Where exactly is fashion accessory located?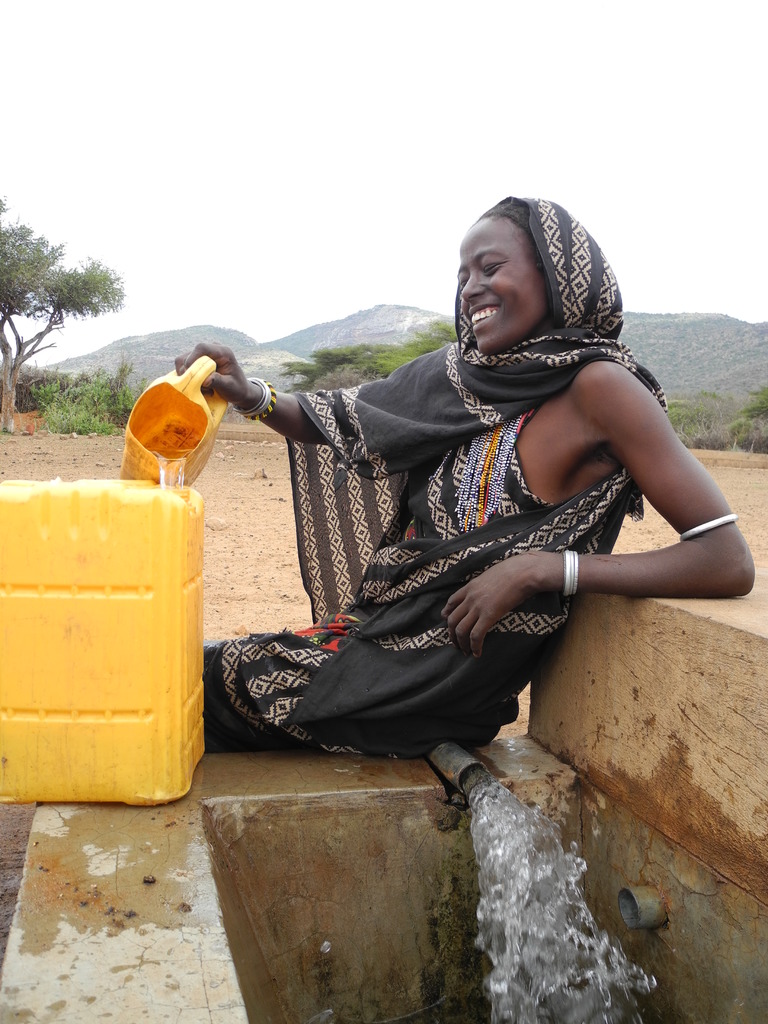
Its bounding box is <bbox>676, 504, 737, 542</bbox>.
